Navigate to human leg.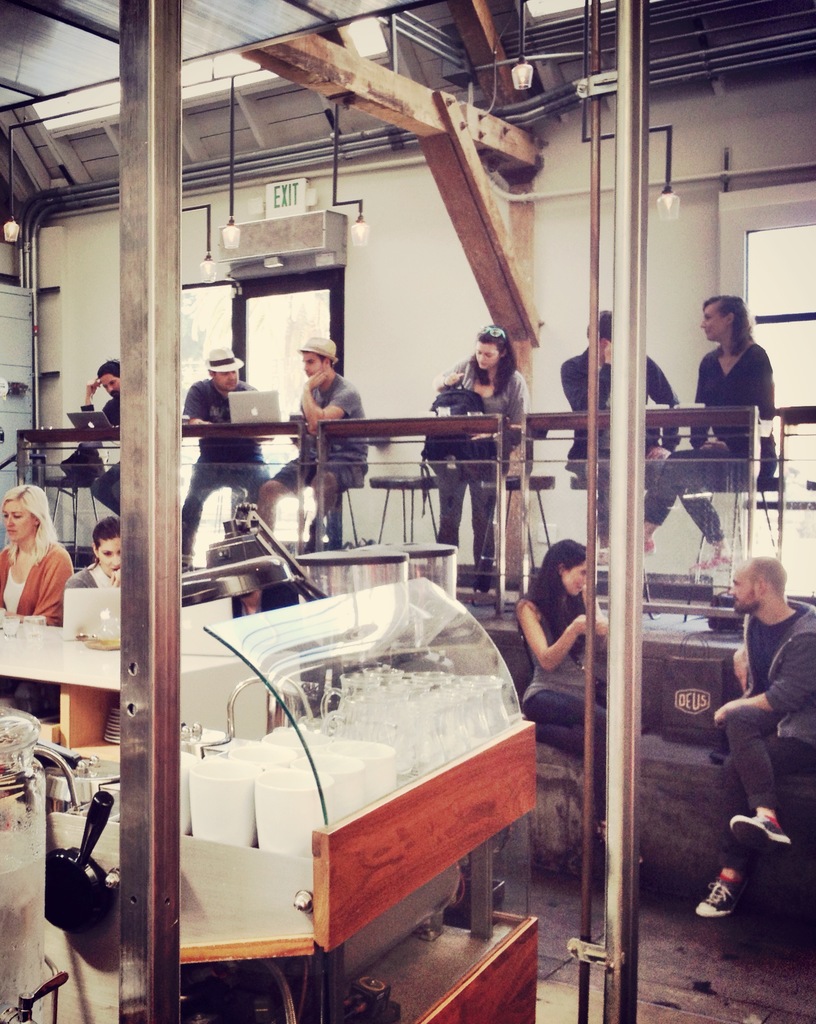
Navigation target: bbox(698, 714, 815, 917).
